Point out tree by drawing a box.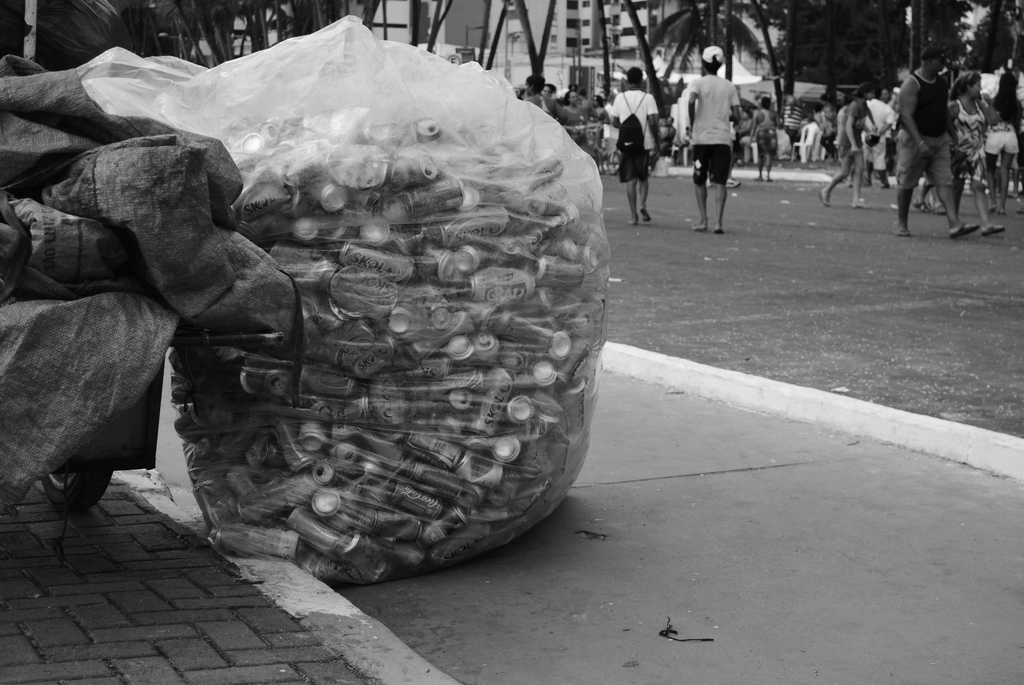
479, 0, 509, 74.
